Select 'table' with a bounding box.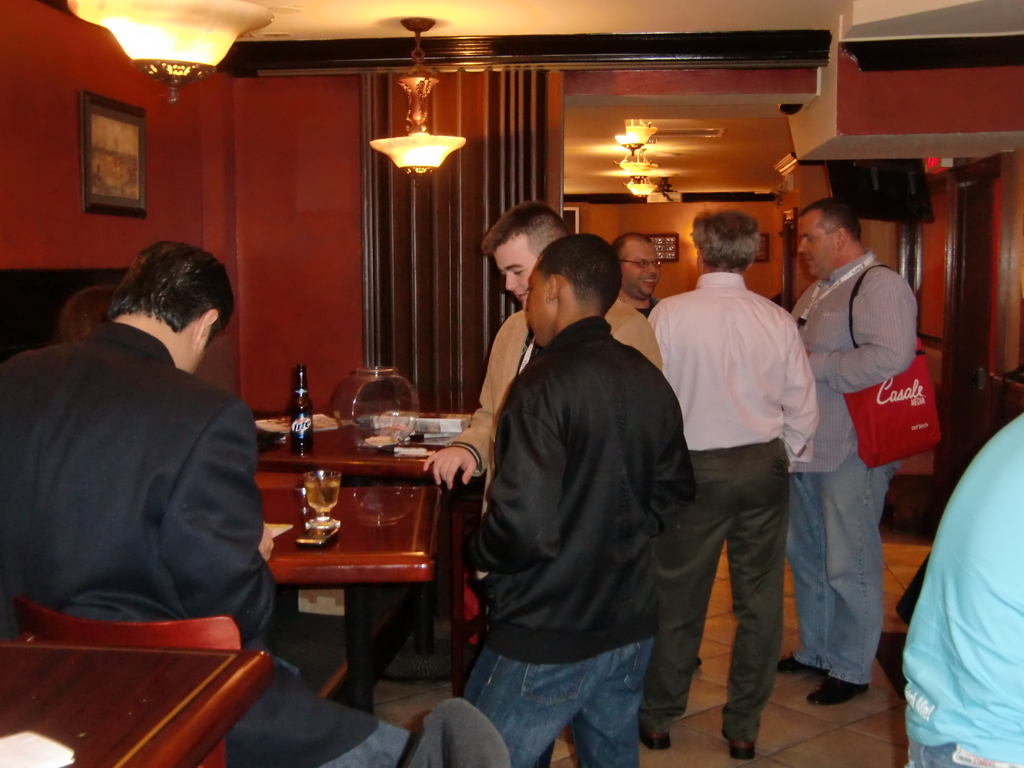
bbox=(263, 404, 484, 511).
